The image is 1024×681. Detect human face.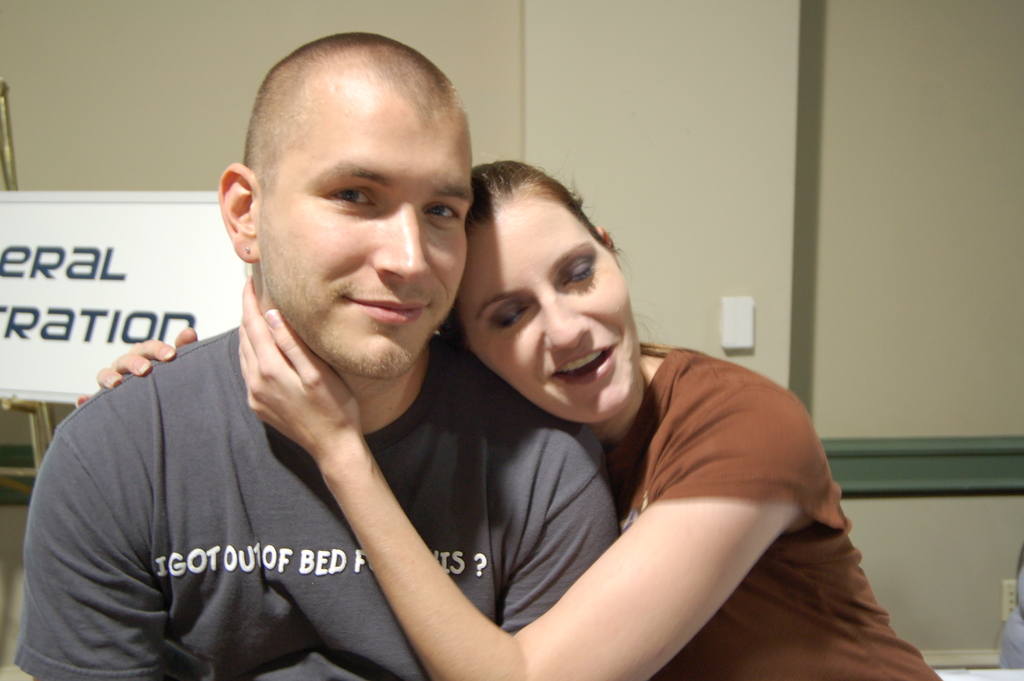
Detection: x1=454 y1=192 x2=643 y2=427.
